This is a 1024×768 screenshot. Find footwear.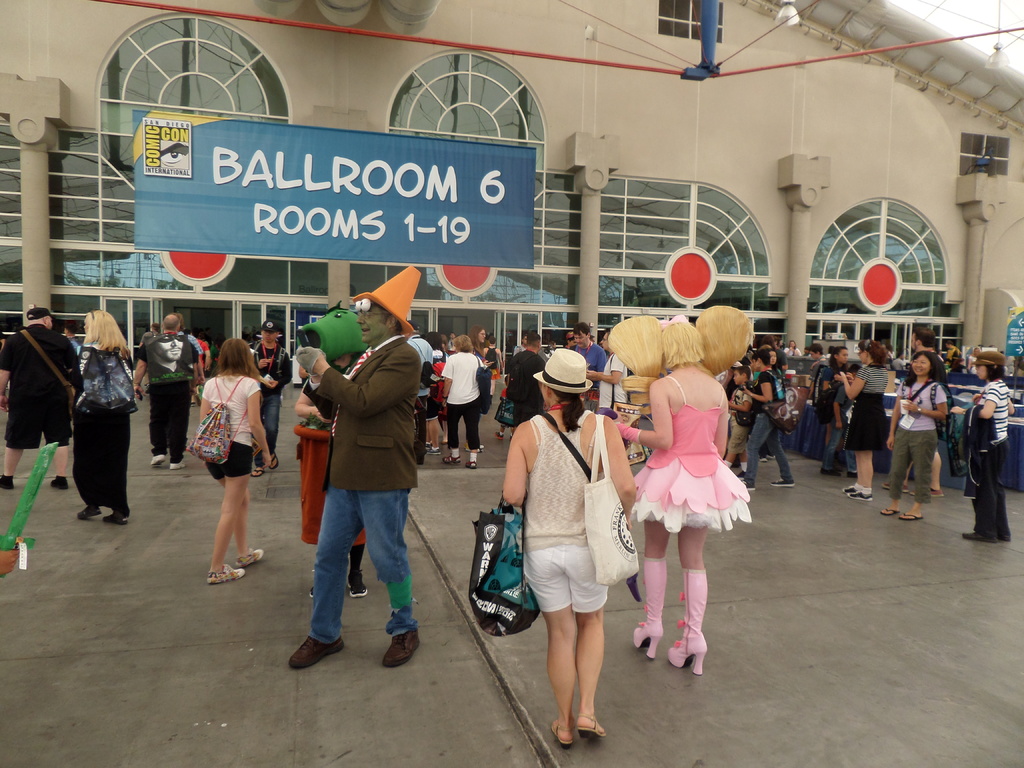
Bounding box: (left=842, top=486, right=873, bottom=504).
